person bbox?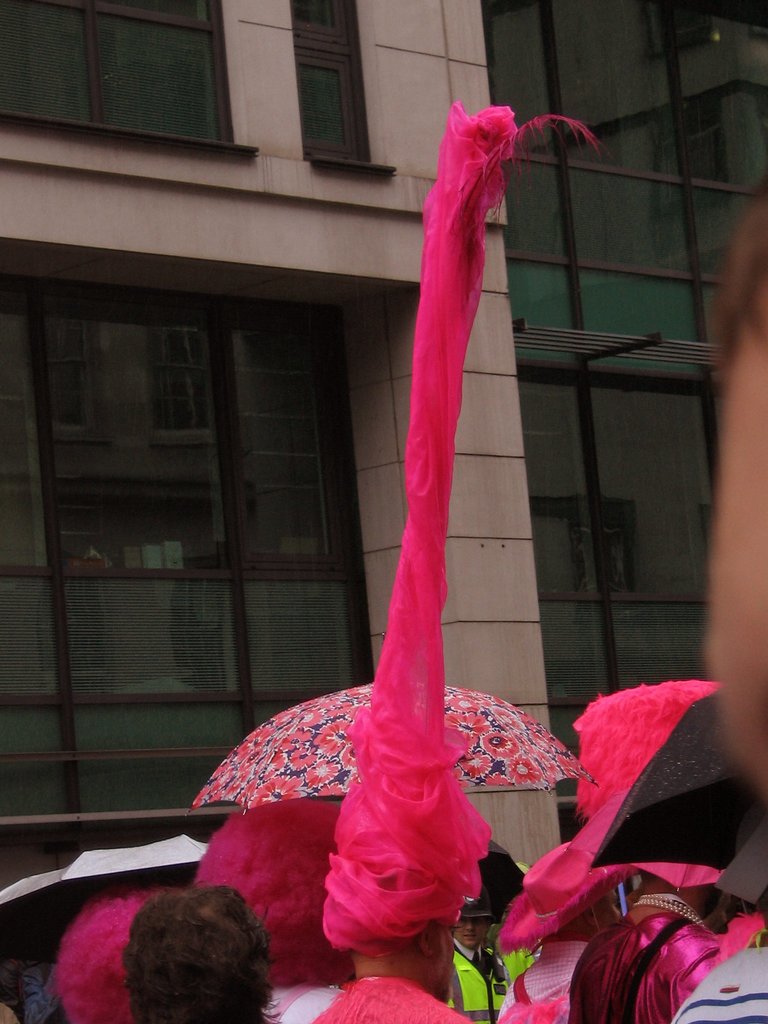
crop(324, 756, 497, 1023)
